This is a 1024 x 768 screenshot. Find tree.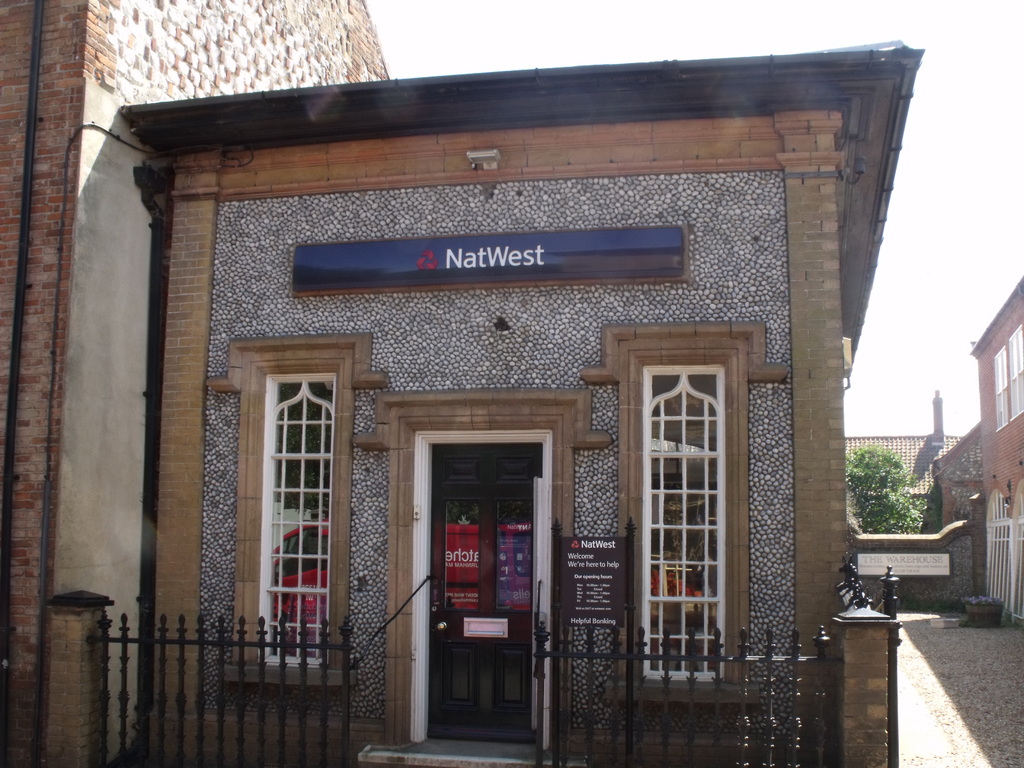
Bounding box: 847, 441, 932, 536.
